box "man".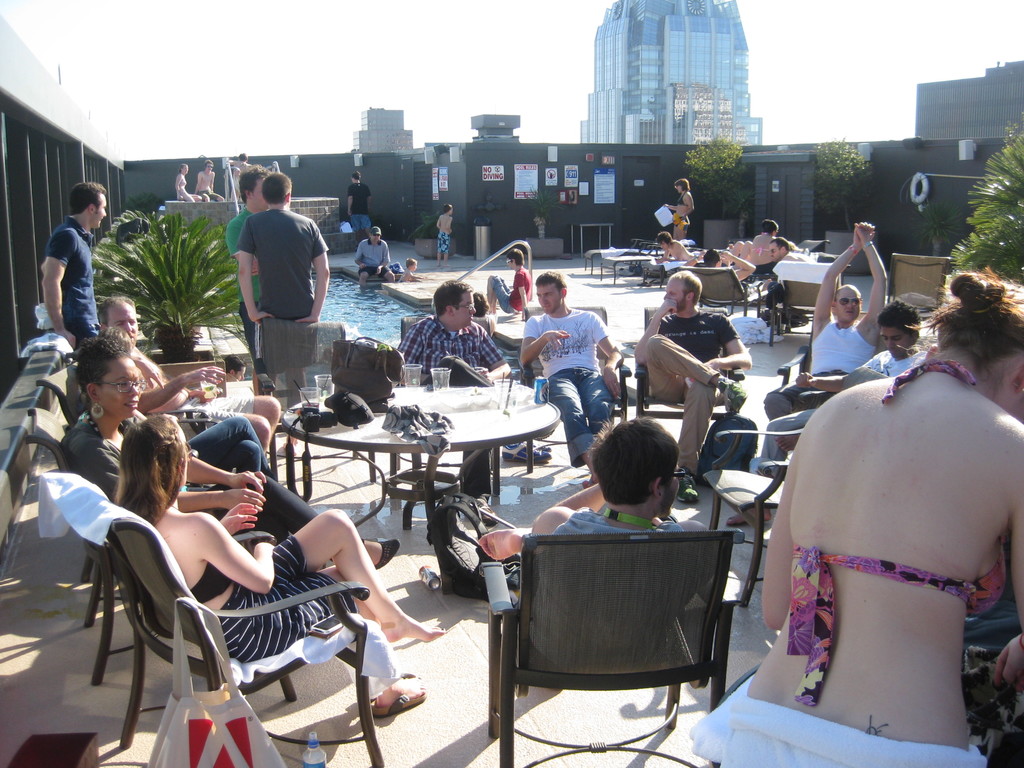
(x1=730, y1=302, x2=922, y2=527).
